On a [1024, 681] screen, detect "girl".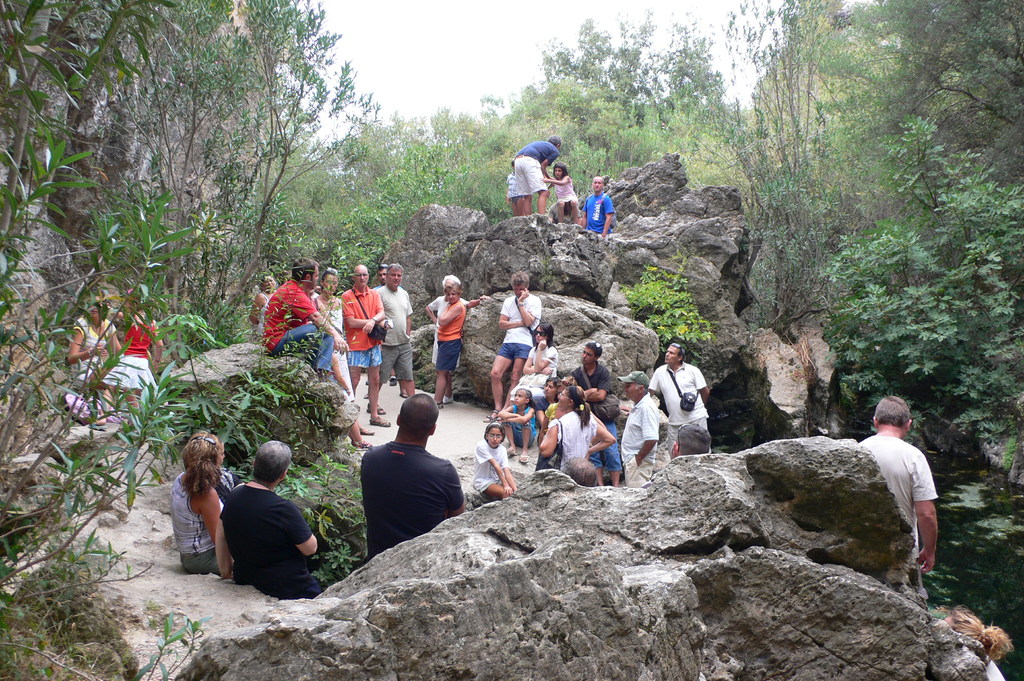
<bbox>541, 163, 579, 223</bbox>.
